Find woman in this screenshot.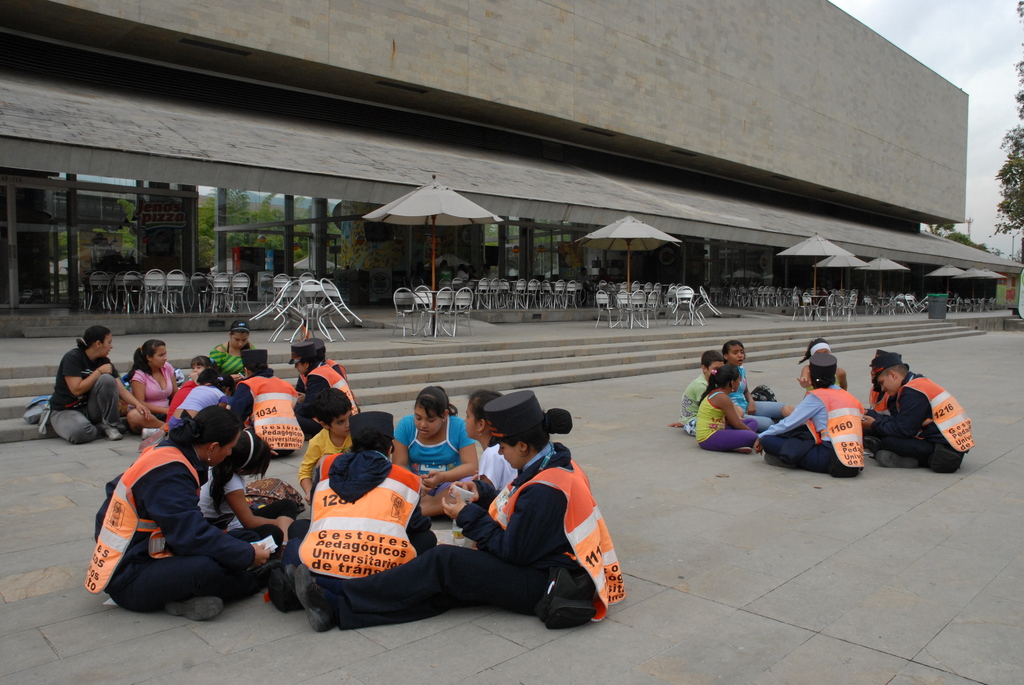
The bounding box for woman is [x1=236, y1=347, x2=298, y2=463].
